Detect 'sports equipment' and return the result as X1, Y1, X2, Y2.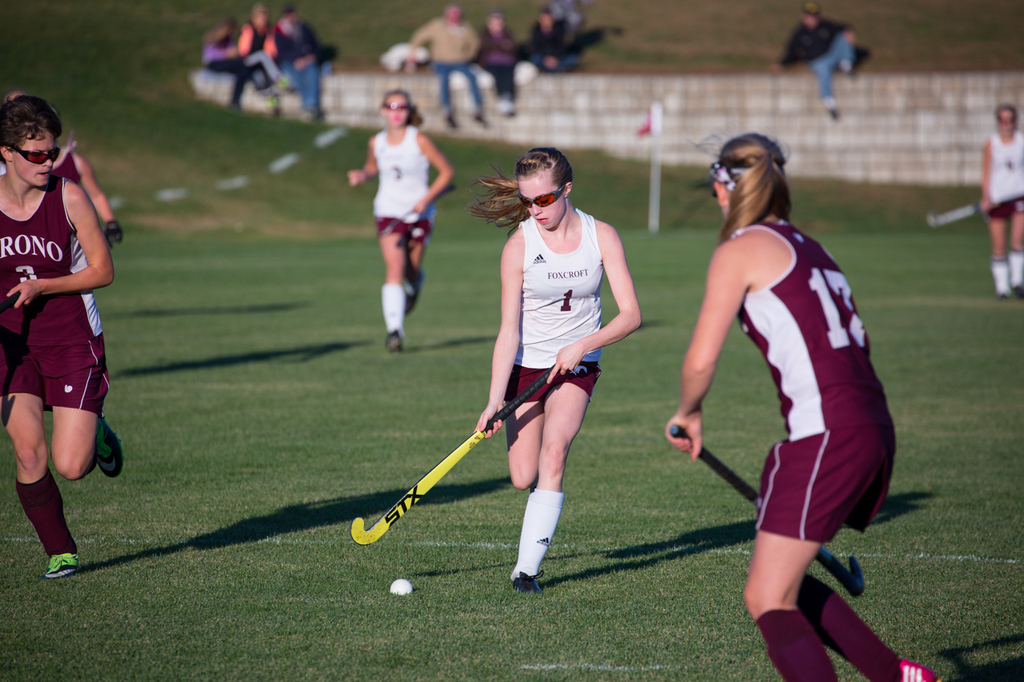
354, 363, 562, 551.
